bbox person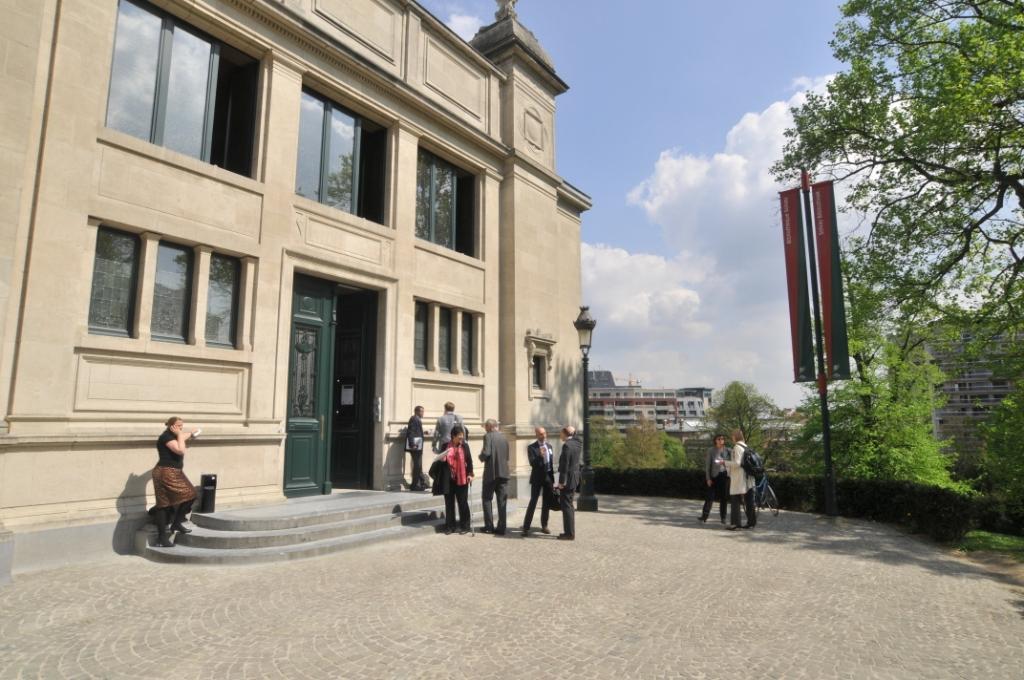
{"left": 431, "top": 403, "right": 472, "bottom": 465}
